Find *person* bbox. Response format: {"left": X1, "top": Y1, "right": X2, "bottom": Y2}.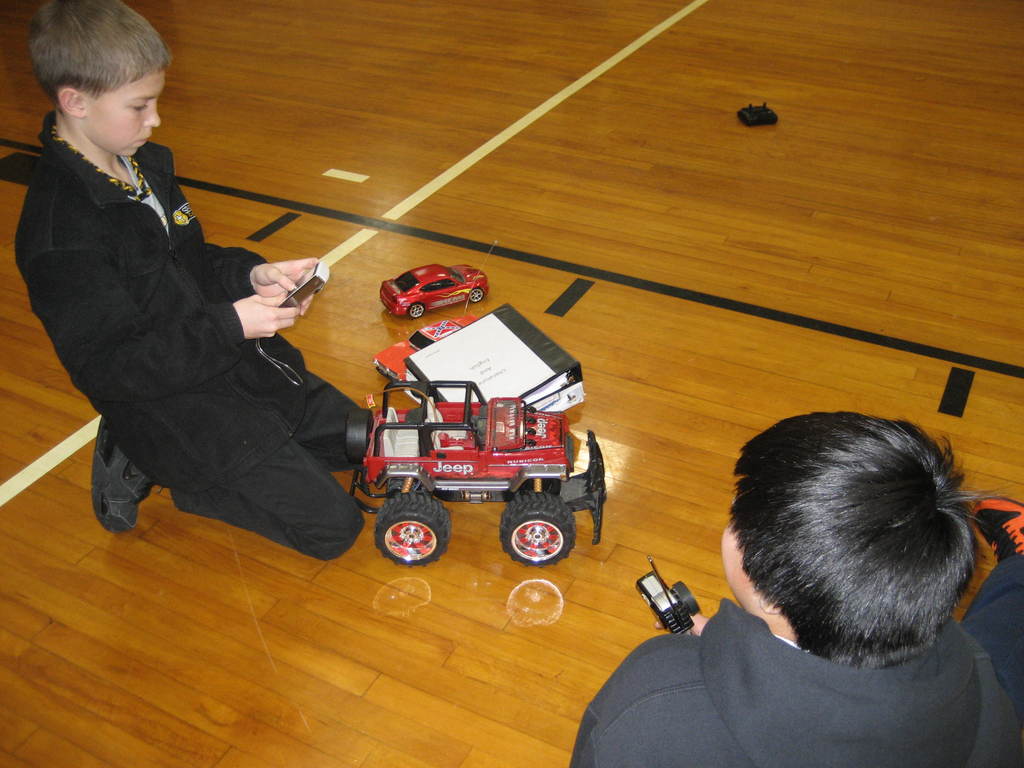
{"left": 8, "top": 0, "right": 380, "bottom": 540}.
